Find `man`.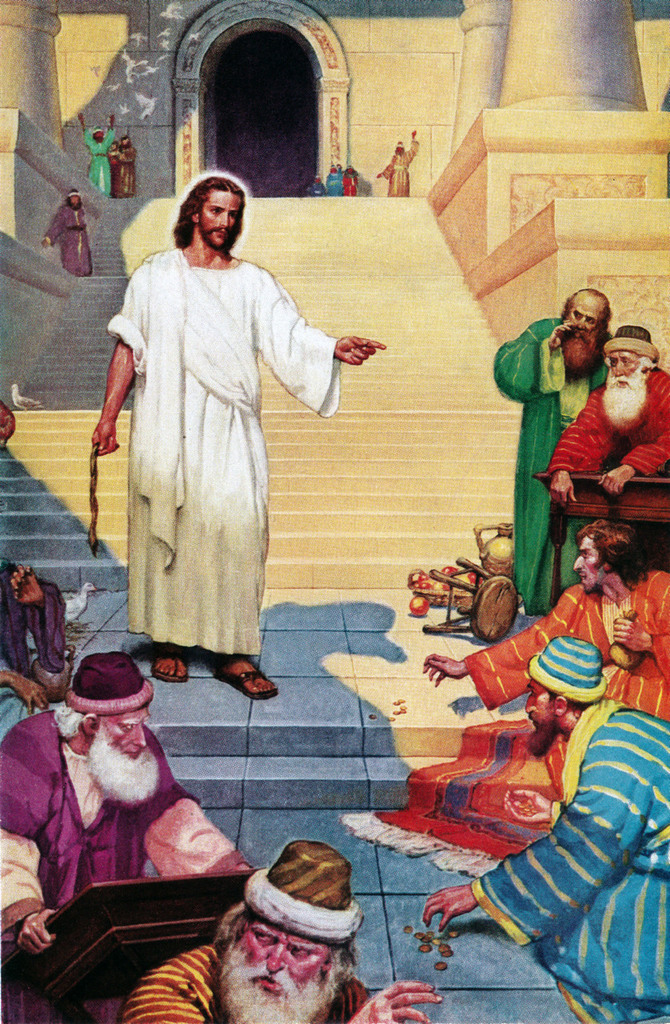
BBox(343, 161, 361, 198).
